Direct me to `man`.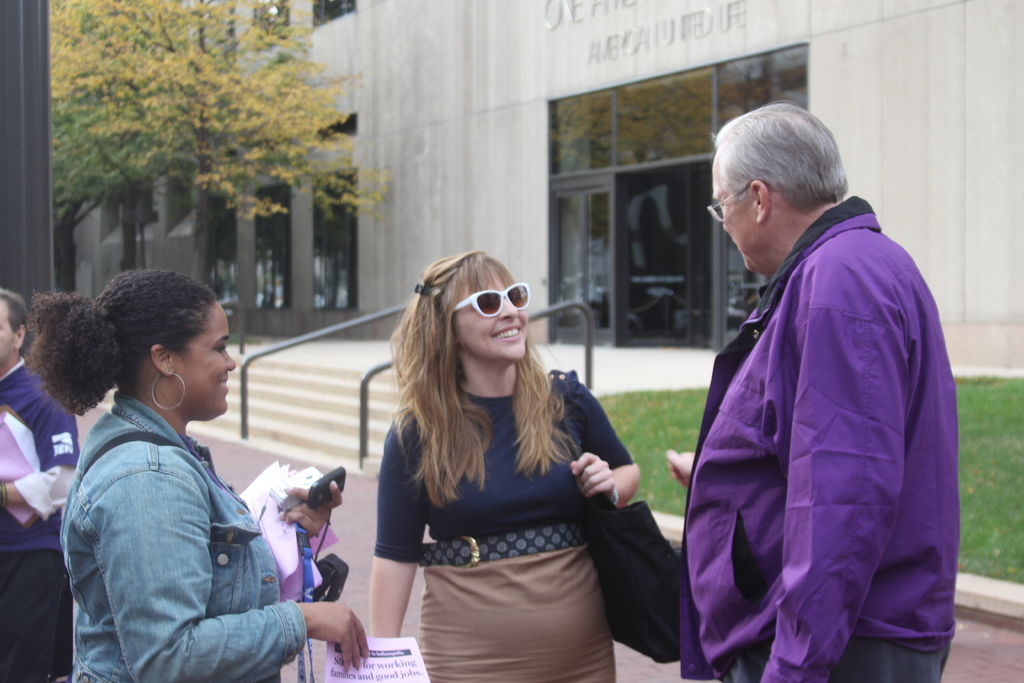
Direction: crop(660, 83, 964, 682).
